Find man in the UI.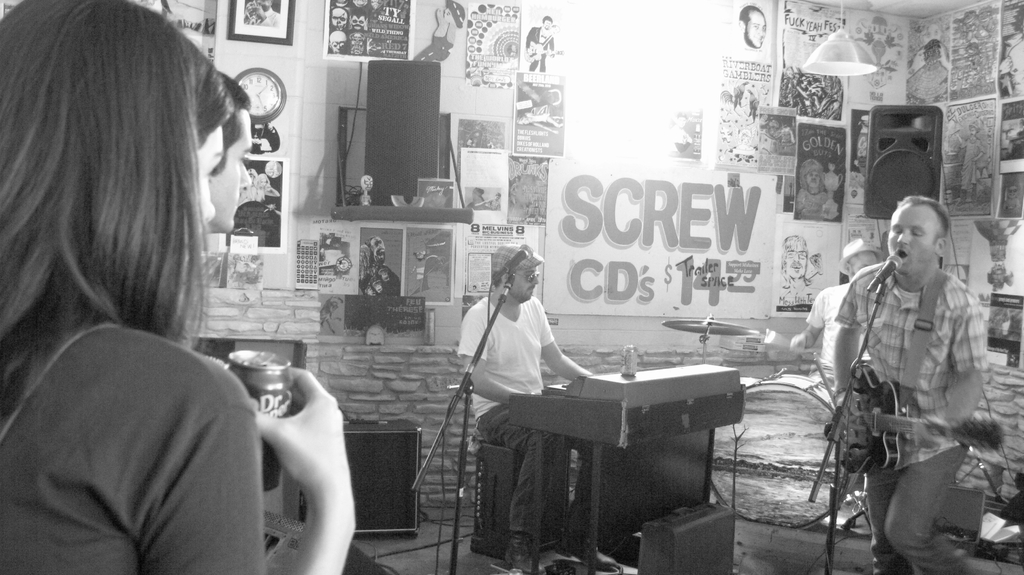
UI element at box(352, 6, 365, 28).
